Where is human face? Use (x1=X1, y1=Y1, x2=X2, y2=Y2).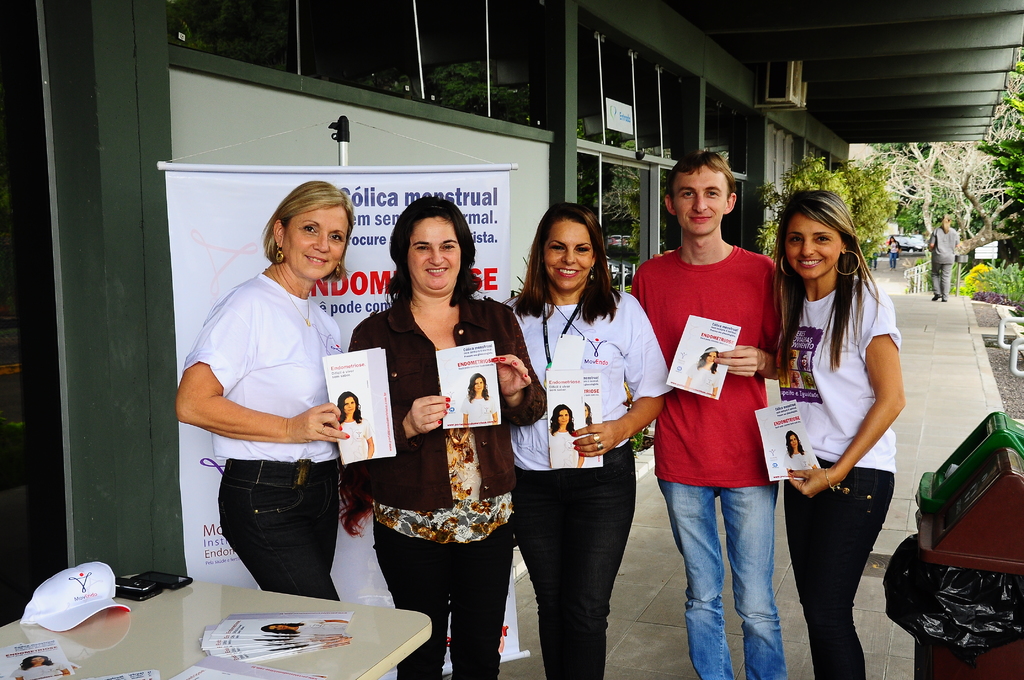
(x1=547, y1=220, x2=591, y2=289).
